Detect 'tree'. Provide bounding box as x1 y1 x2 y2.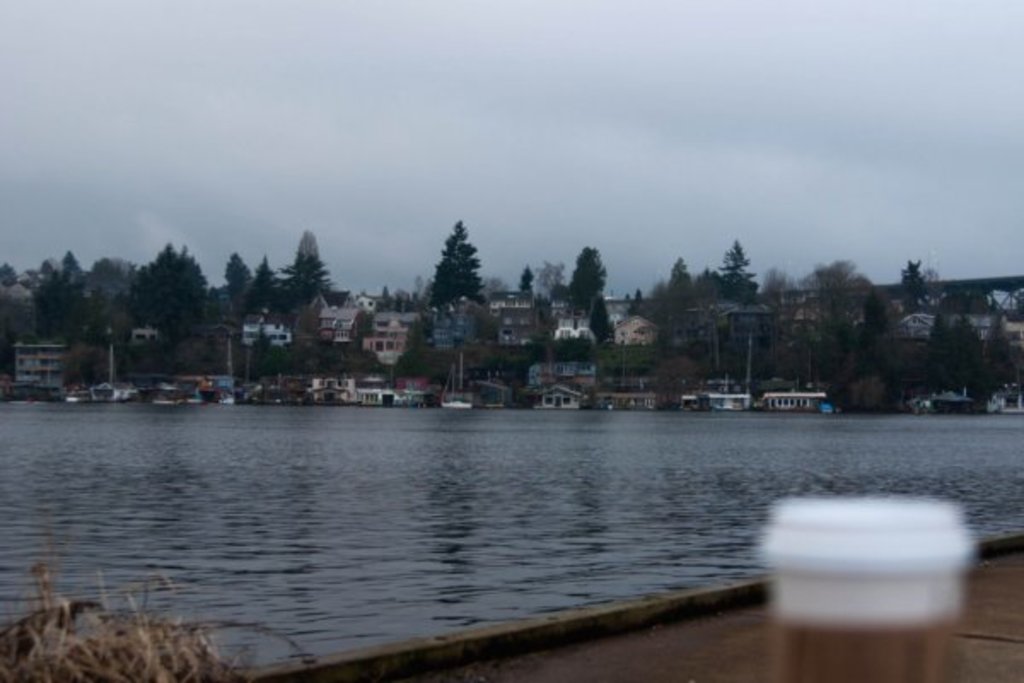
131 236 232 379.
